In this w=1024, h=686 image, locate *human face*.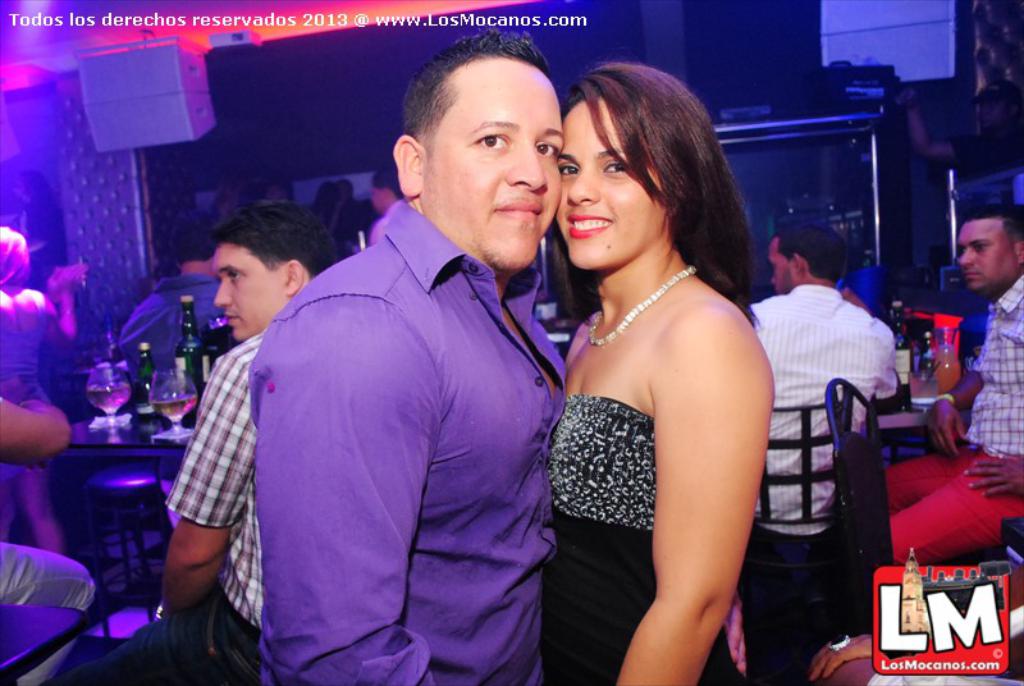
Bounding box: 957,220,1010,292.
